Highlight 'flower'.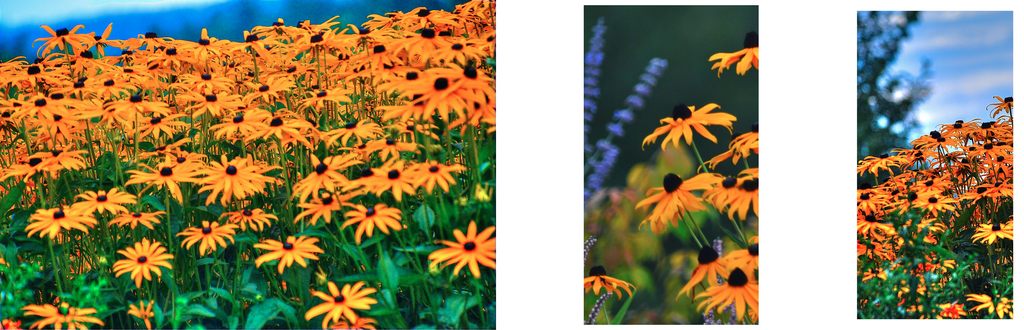
Highlighted region: (left=26, top=299, right=99, bottom=329).
